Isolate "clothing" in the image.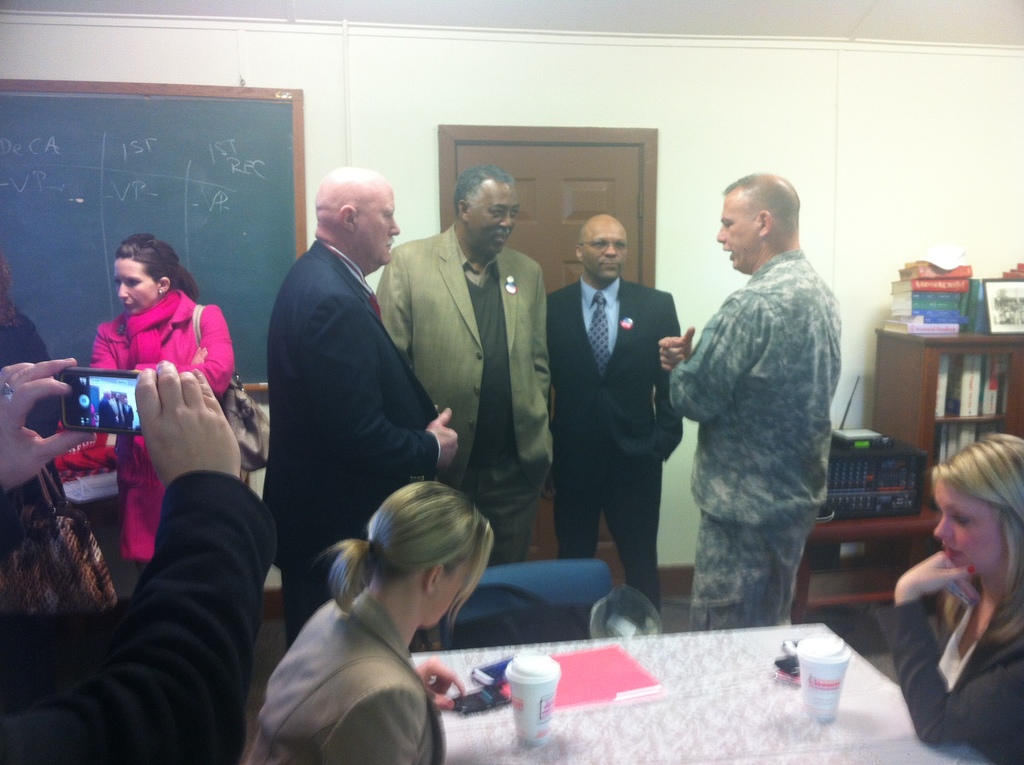
Isolated region: {"left": 872, "top": 581, "right": 1023, "bottom": 764}.
